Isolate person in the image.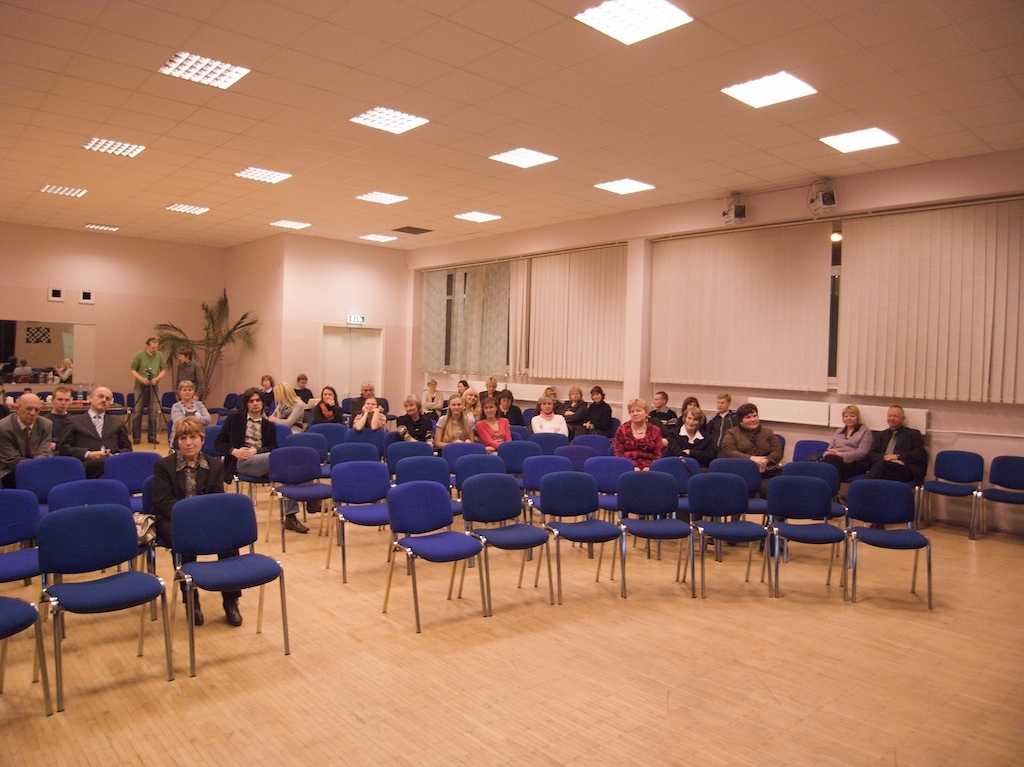
Isolated region: detection(676, 409, 699, 456).
